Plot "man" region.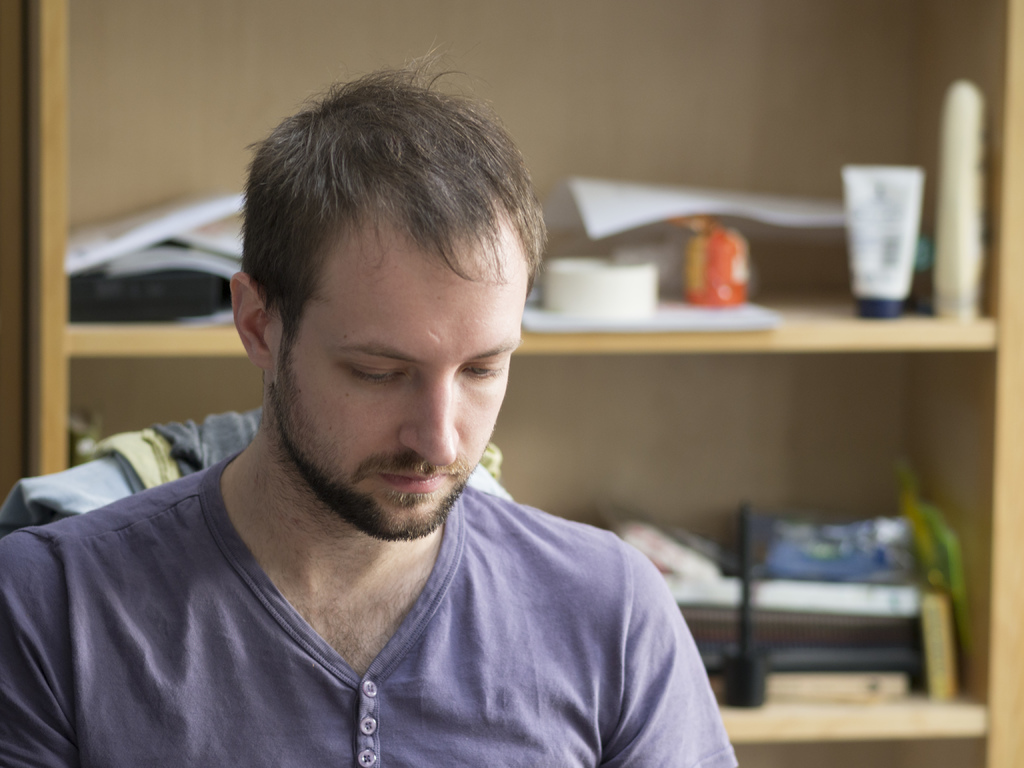
Plotted at [35,111,778,744].
